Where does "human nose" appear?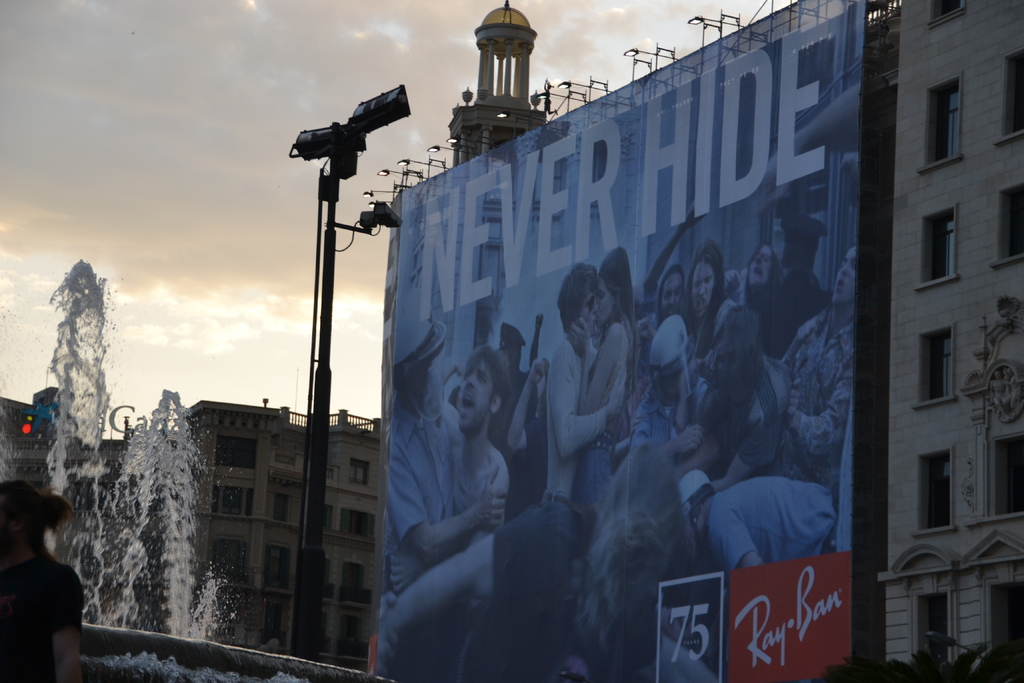
Appears at rect(666, 293, 675, 309).
